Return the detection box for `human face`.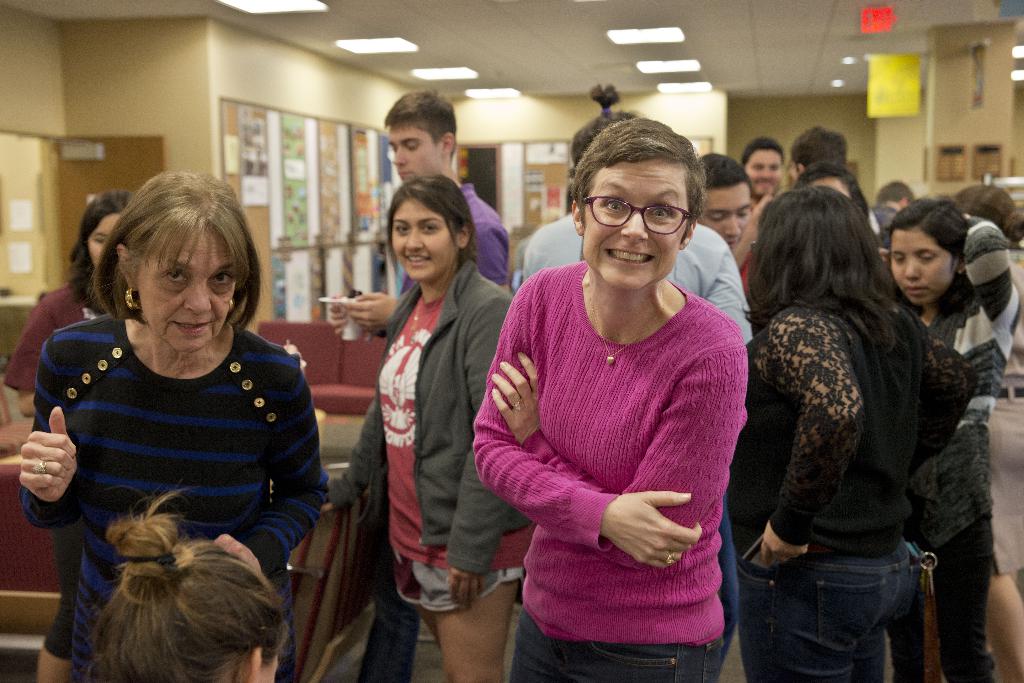
x1=387, y1=124, x2=444, y2=187.
